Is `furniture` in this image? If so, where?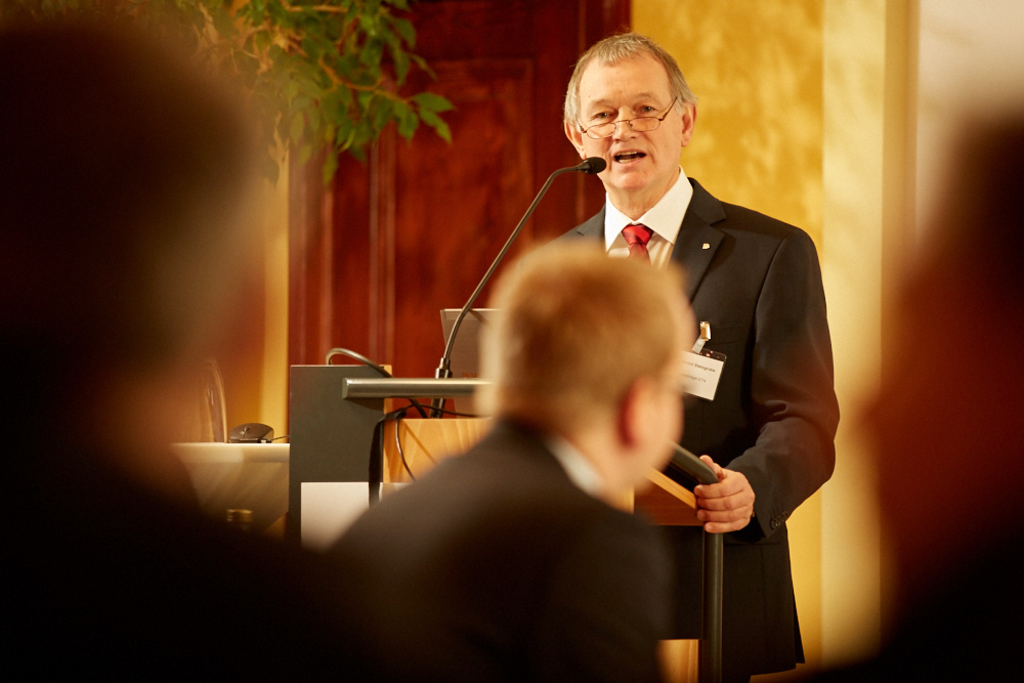
Yes, at crop(289, 365, 726, 682).
